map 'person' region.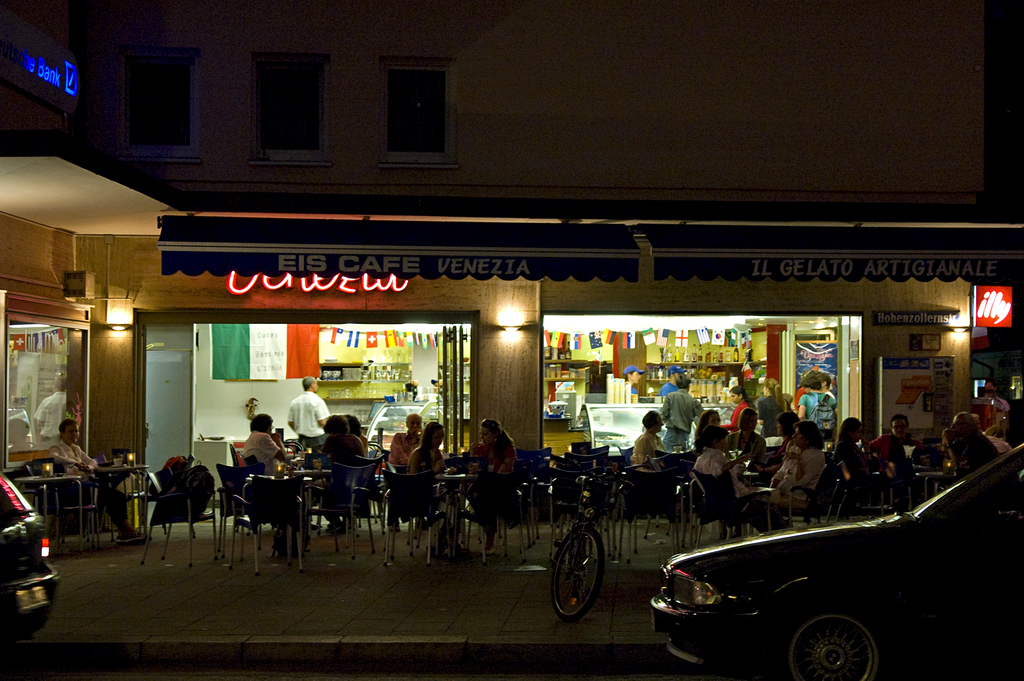
Mapped to bbox(767, 418, 829, 514).
